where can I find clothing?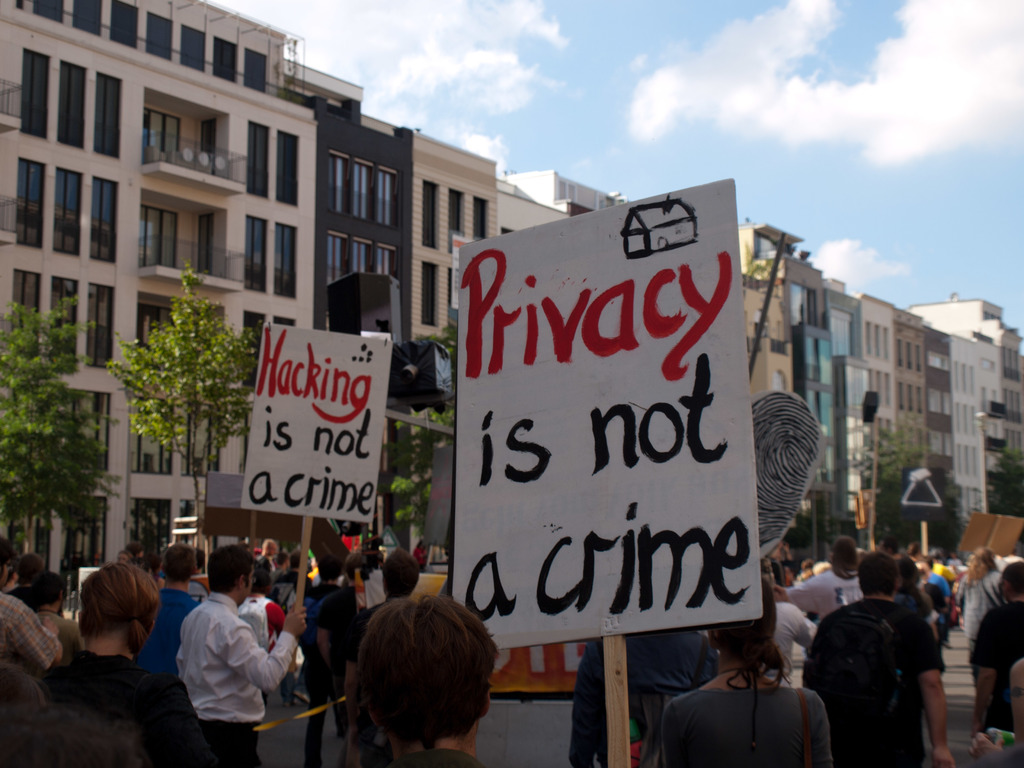
You can find it at box=[0, 586, 67, 712].
